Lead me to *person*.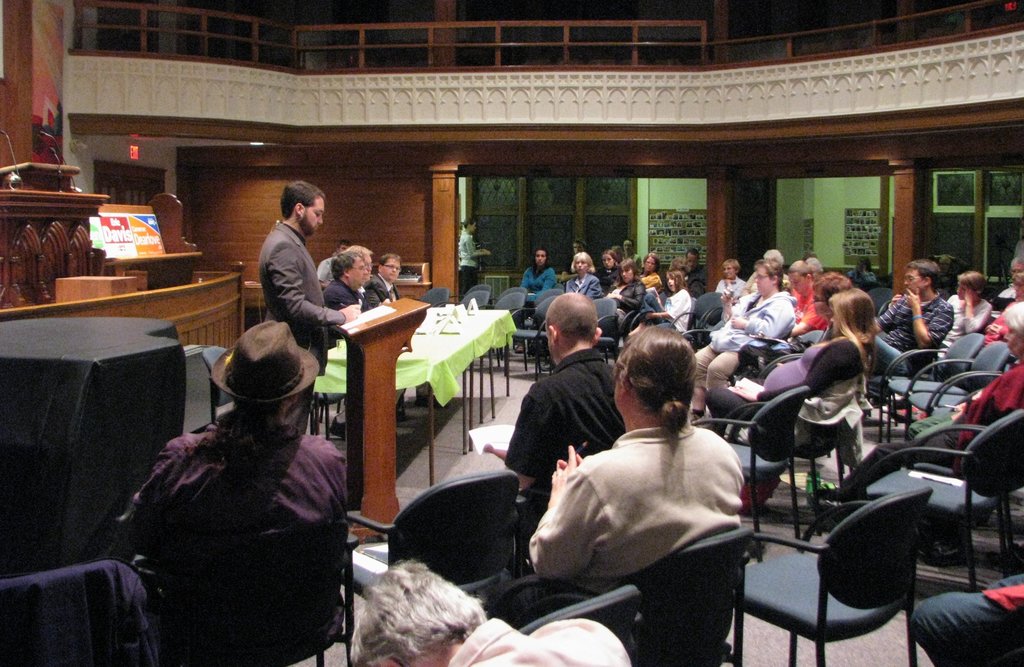
Lead to select_region(998, 261, 1023, 311).
